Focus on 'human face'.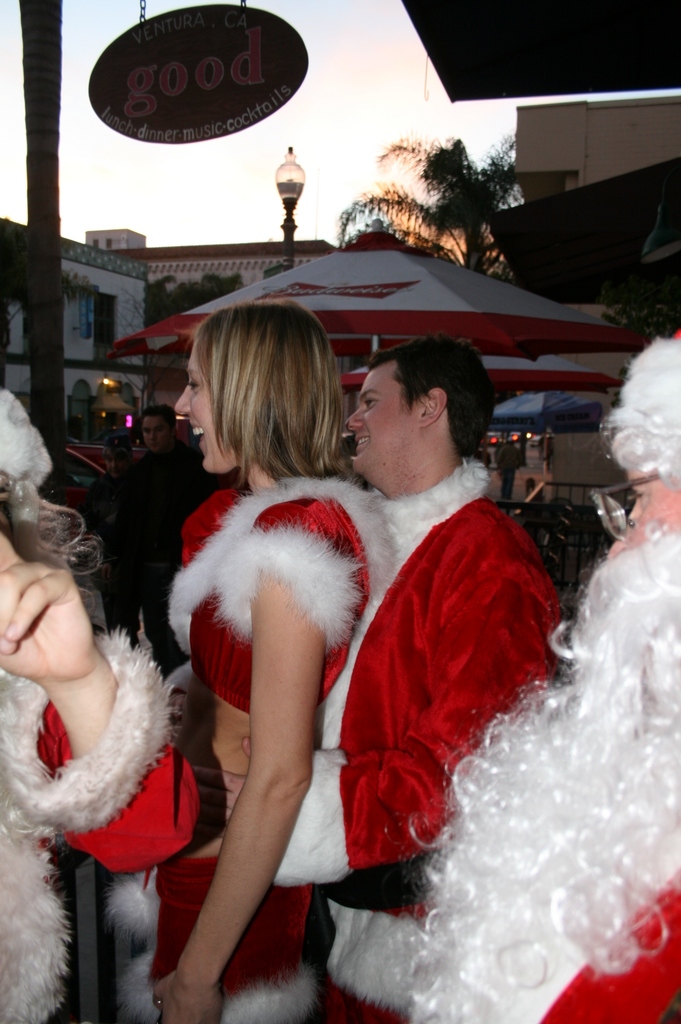
Focused at 342:372:406:460.
